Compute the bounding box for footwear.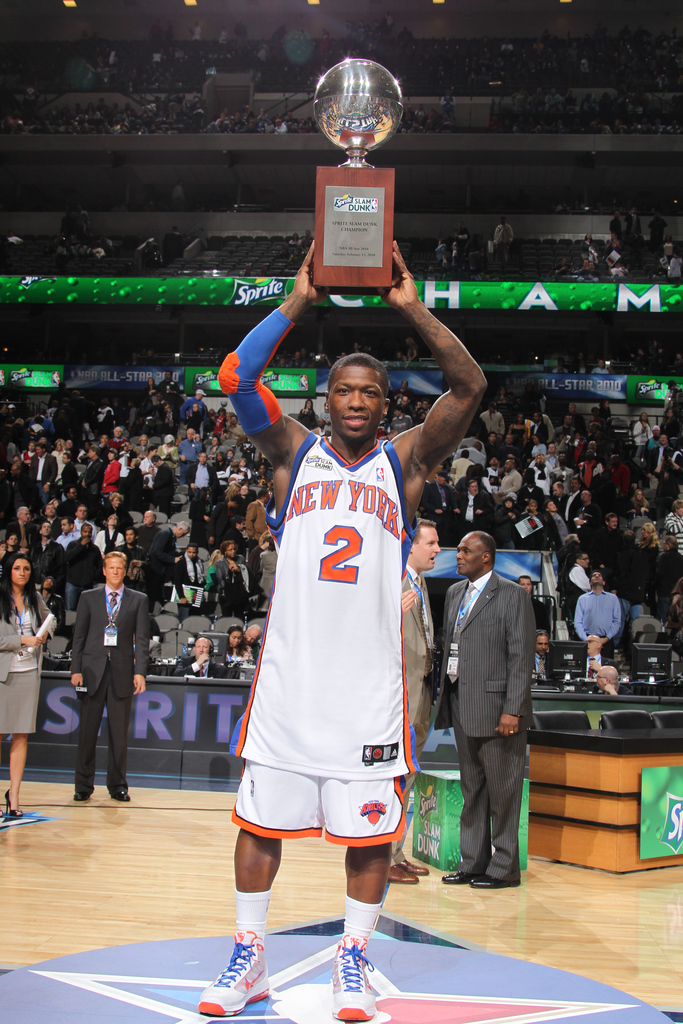
pyautogui.locateOnScreen(387, 865, 418, 884).
